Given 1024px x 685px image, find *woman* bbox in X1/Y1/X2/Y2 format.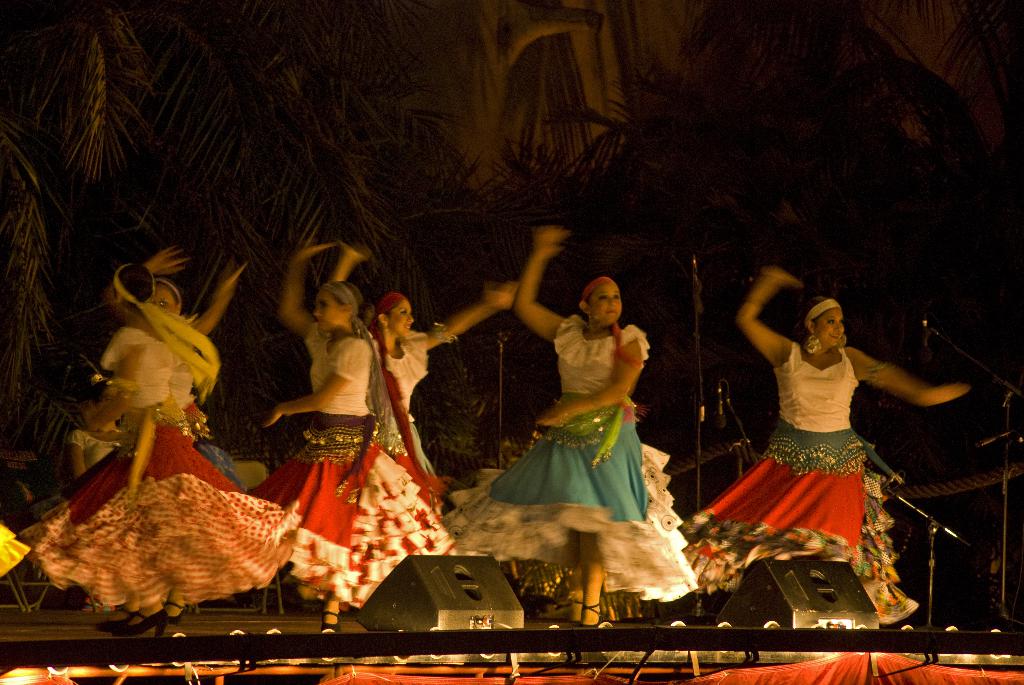
250/240/454/630.
